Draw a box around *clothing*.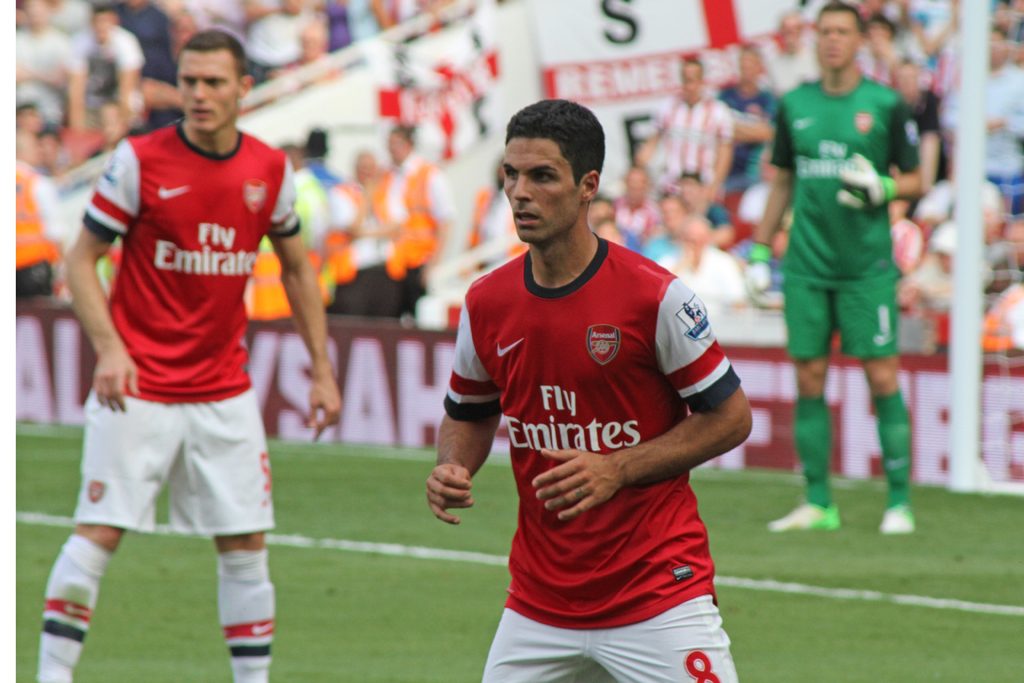
x1=772 y1=74 x2=938 y2=394.
